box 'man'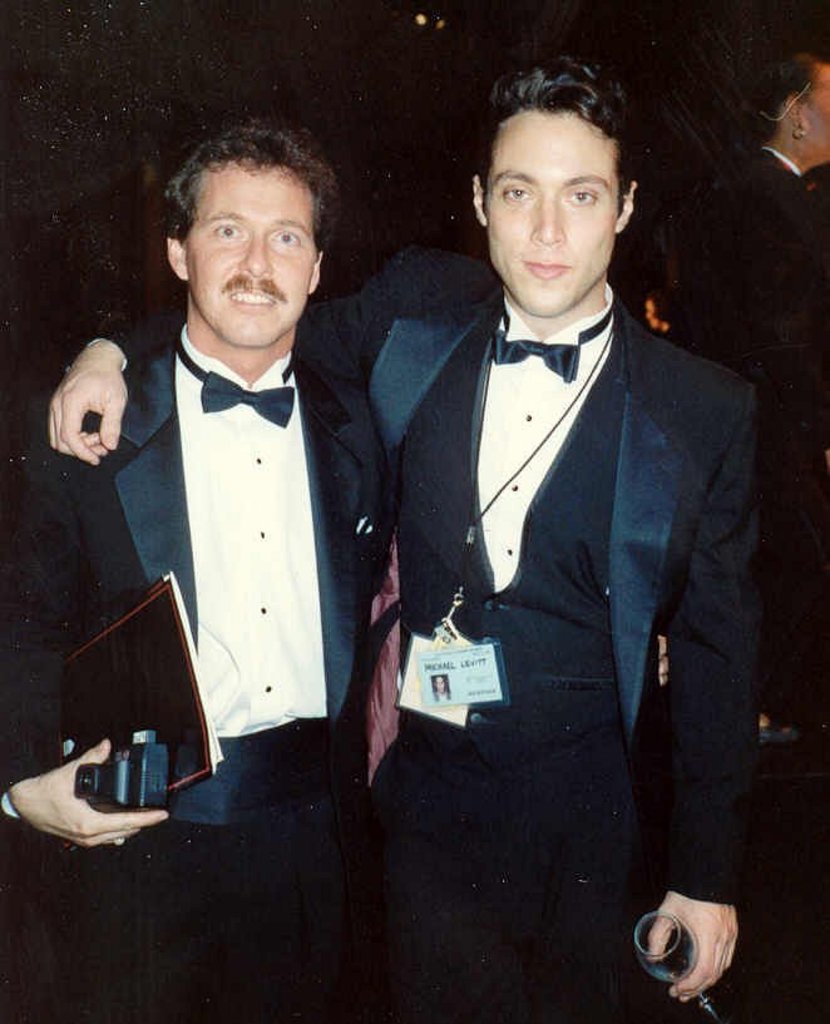
select_region(345, 74, 769, 989)
